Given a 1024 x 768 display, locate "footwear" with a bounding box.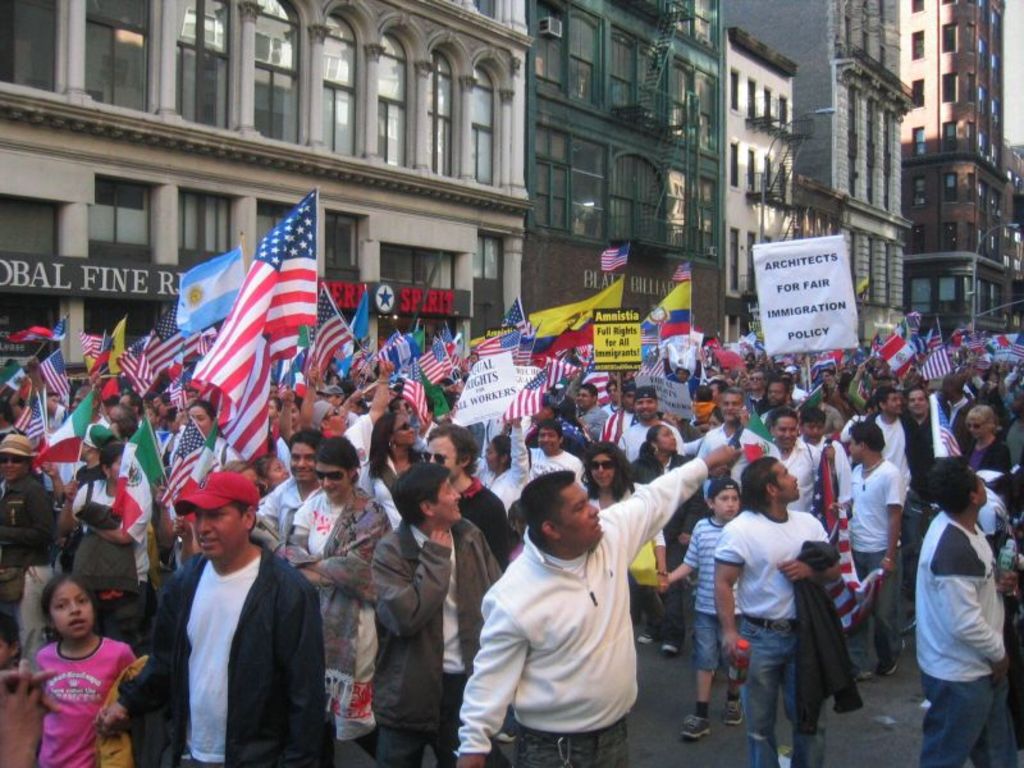
Located: <region>718, 691, 744, 727</region>.
